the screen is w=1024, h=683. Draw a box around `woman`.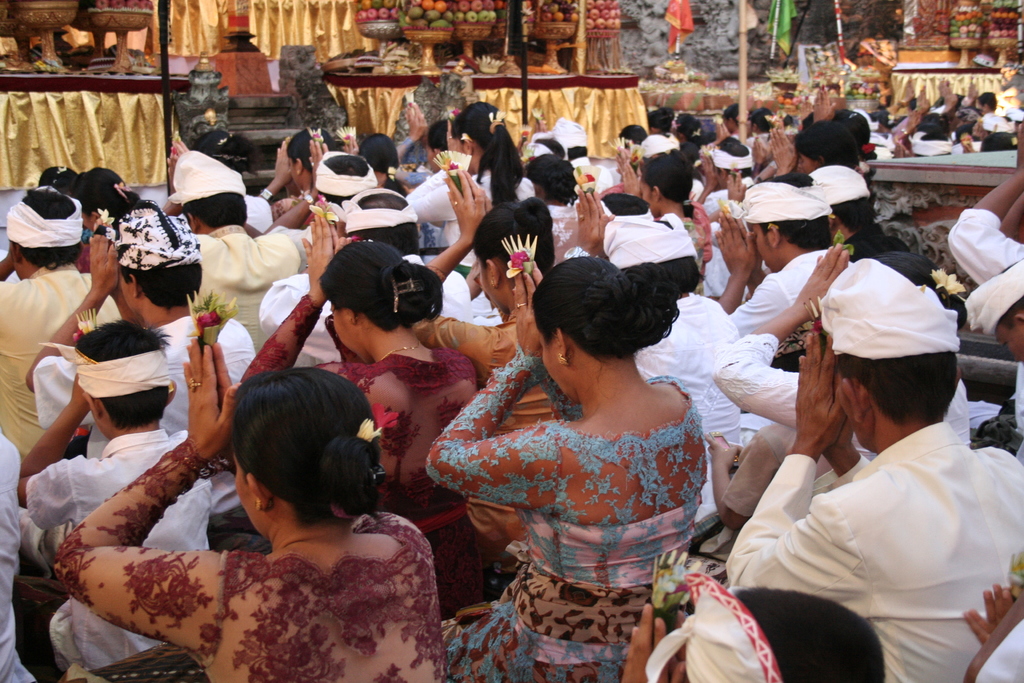
bbox(414, 164, 582, 414).
